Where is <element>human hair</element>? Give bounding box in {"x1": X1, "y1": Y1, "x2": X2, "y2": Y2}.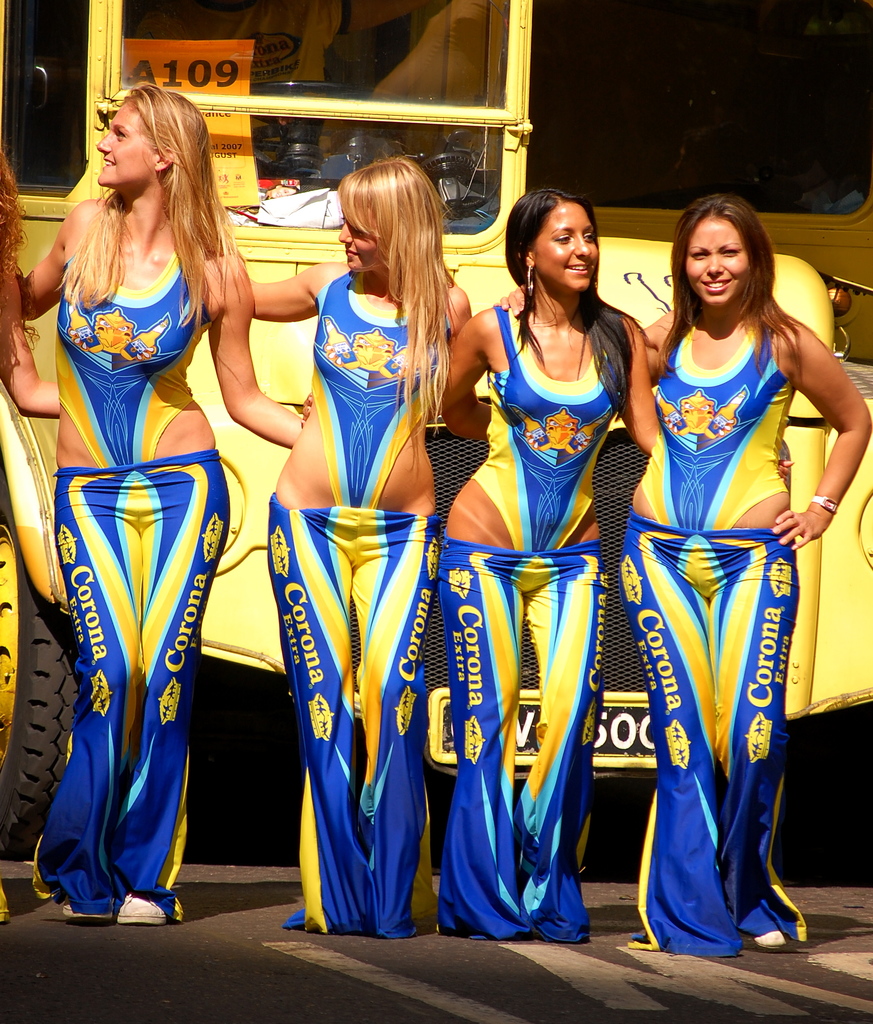
{"x1": 336, "y1": 154, "x2": 458, "y2": 438}.
